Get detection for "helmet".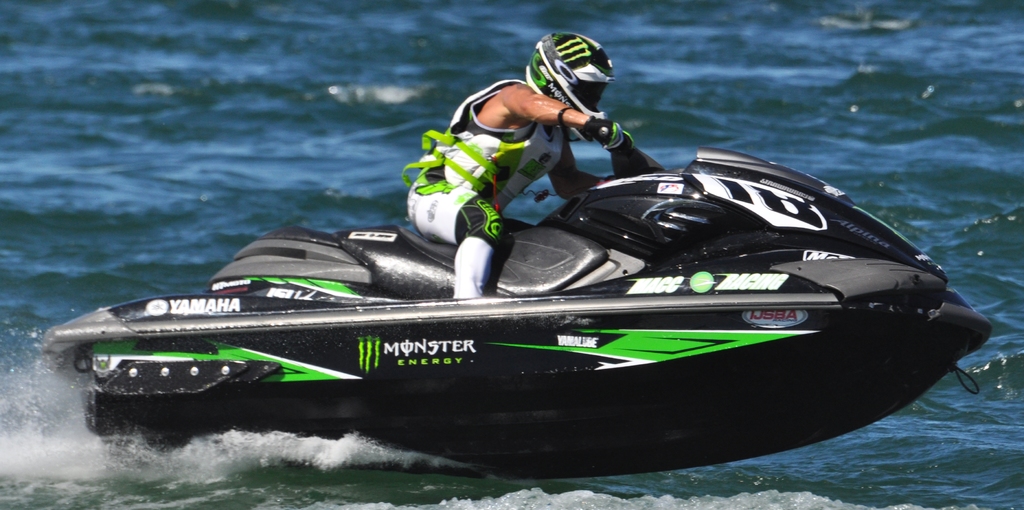
Detection: (left=529, top=33, right=618, bottom=114).
